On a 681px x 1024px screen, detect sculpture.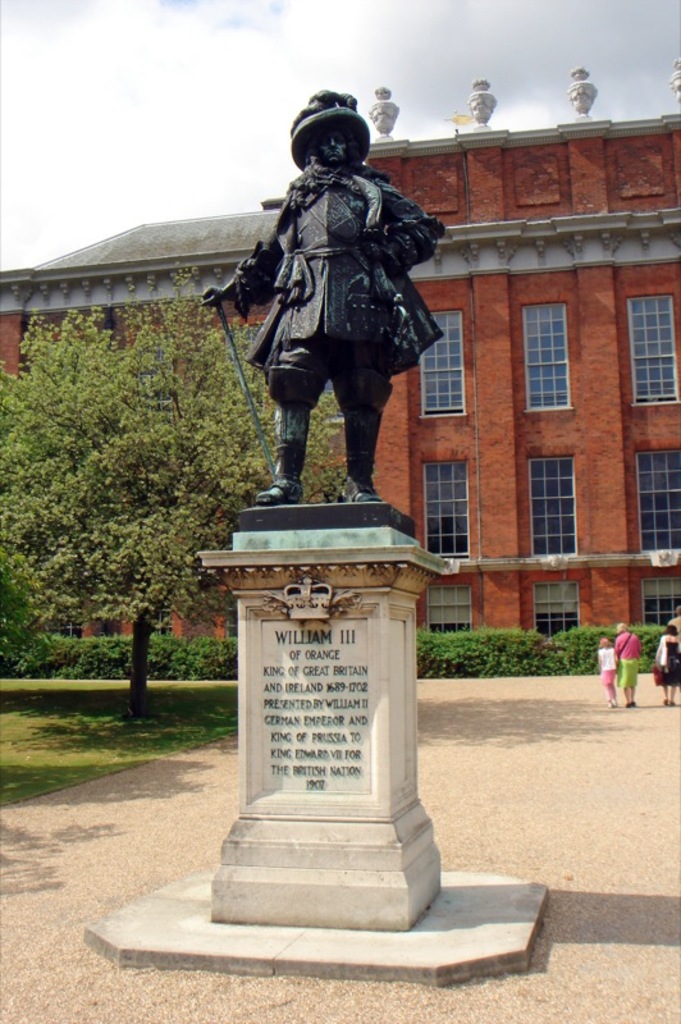
Rect(186, 87, 458, 549).
